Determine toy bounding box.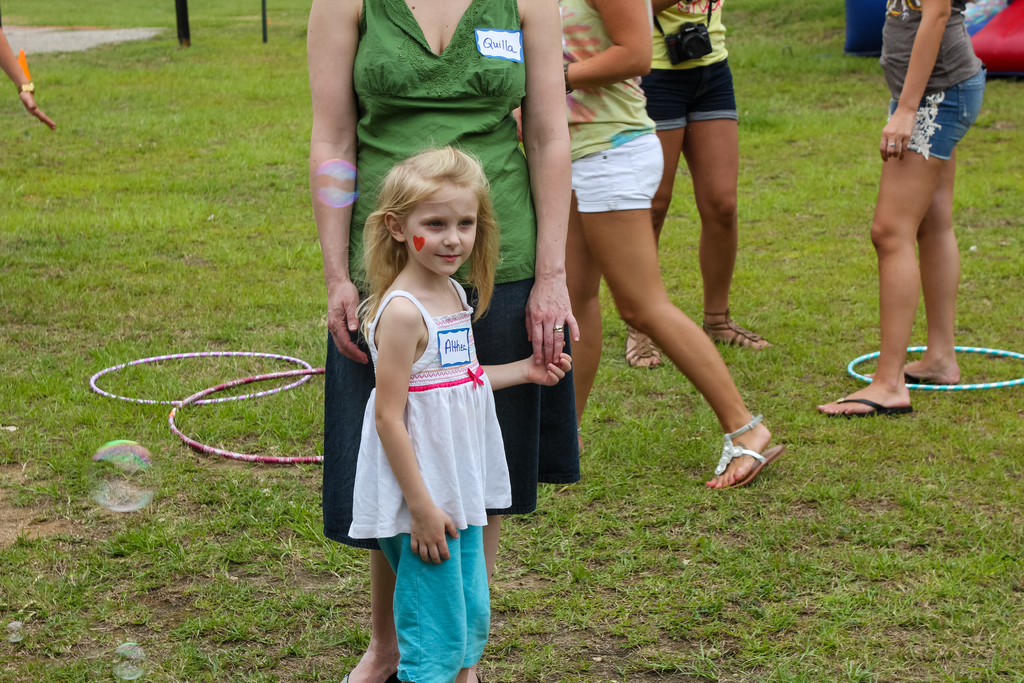
Determined: locate(168, 366, 323, 463).
